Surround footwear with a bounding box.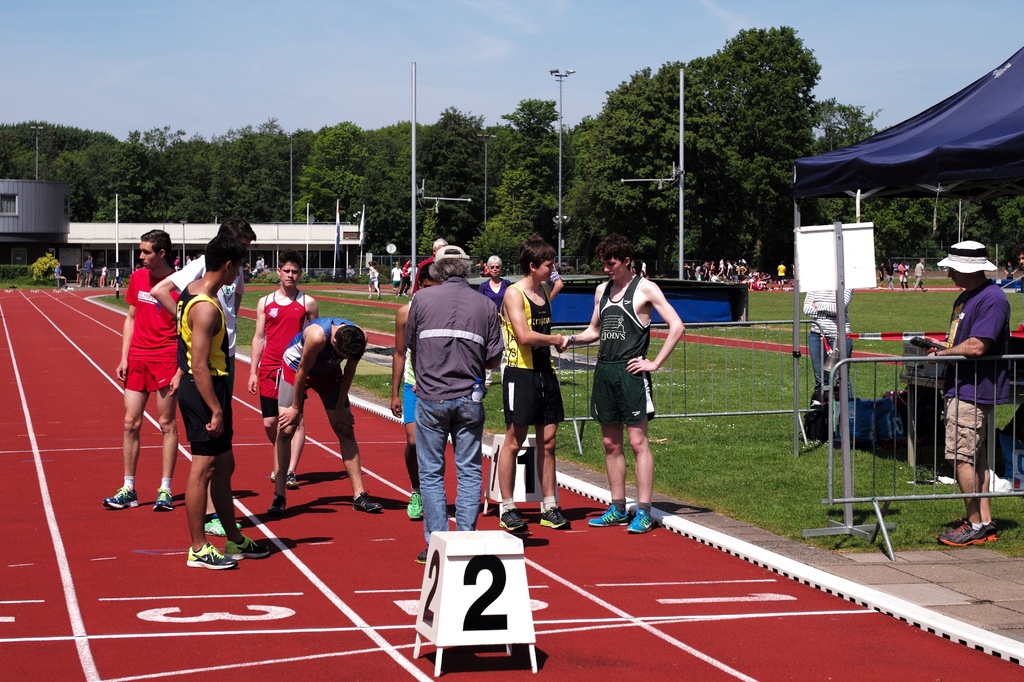
x1=186 y1=545 x2=236 y2=567.
